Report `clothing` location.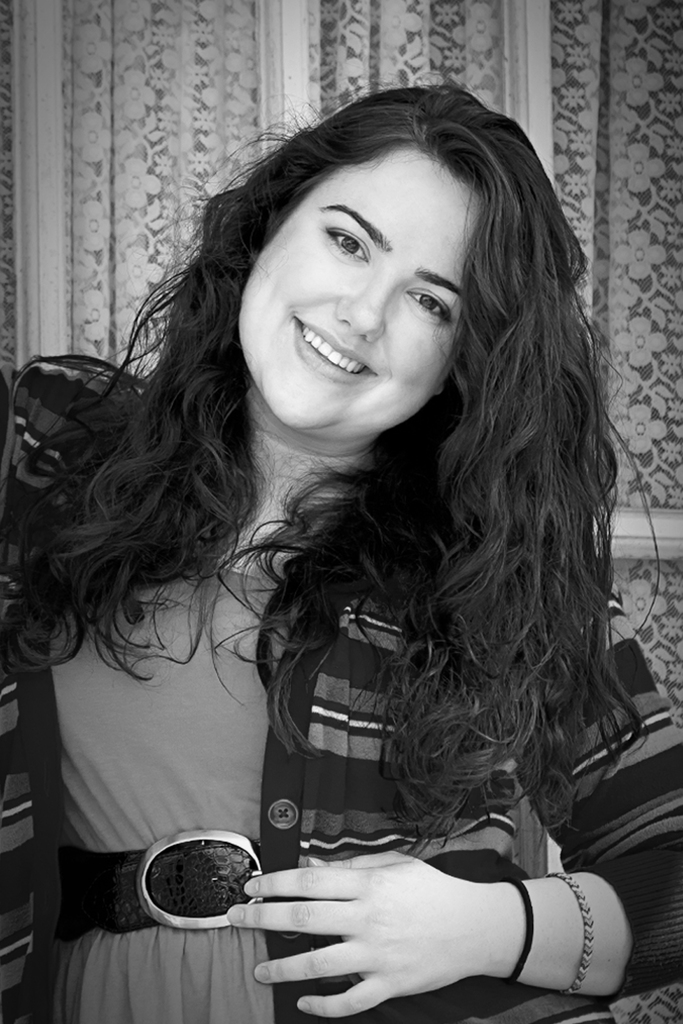
Report: {"left": 35, "top": 239, "right": 671, "bottom": 971}.
